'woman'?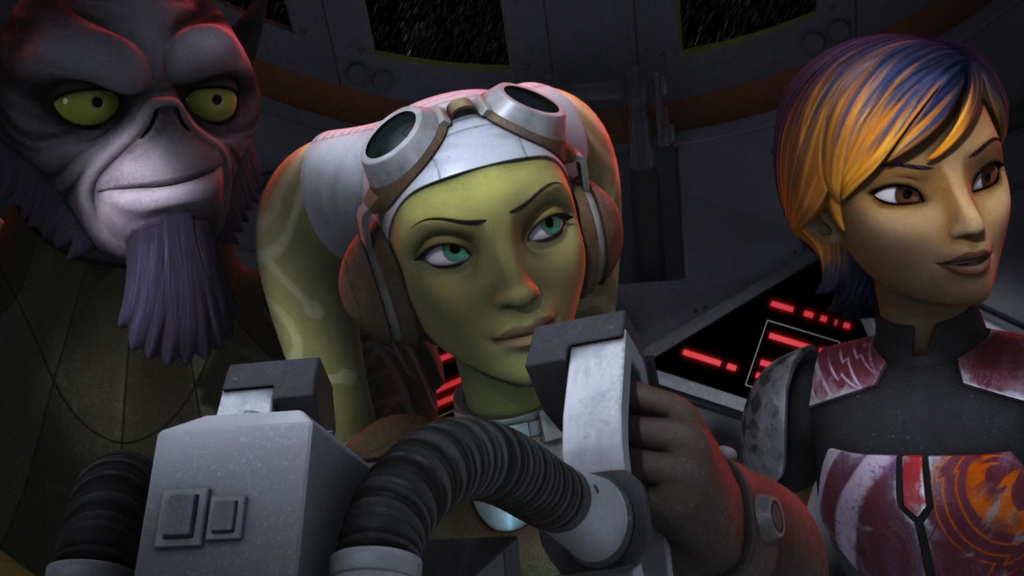
[left=255, top=81, right=831, bottom=575]
